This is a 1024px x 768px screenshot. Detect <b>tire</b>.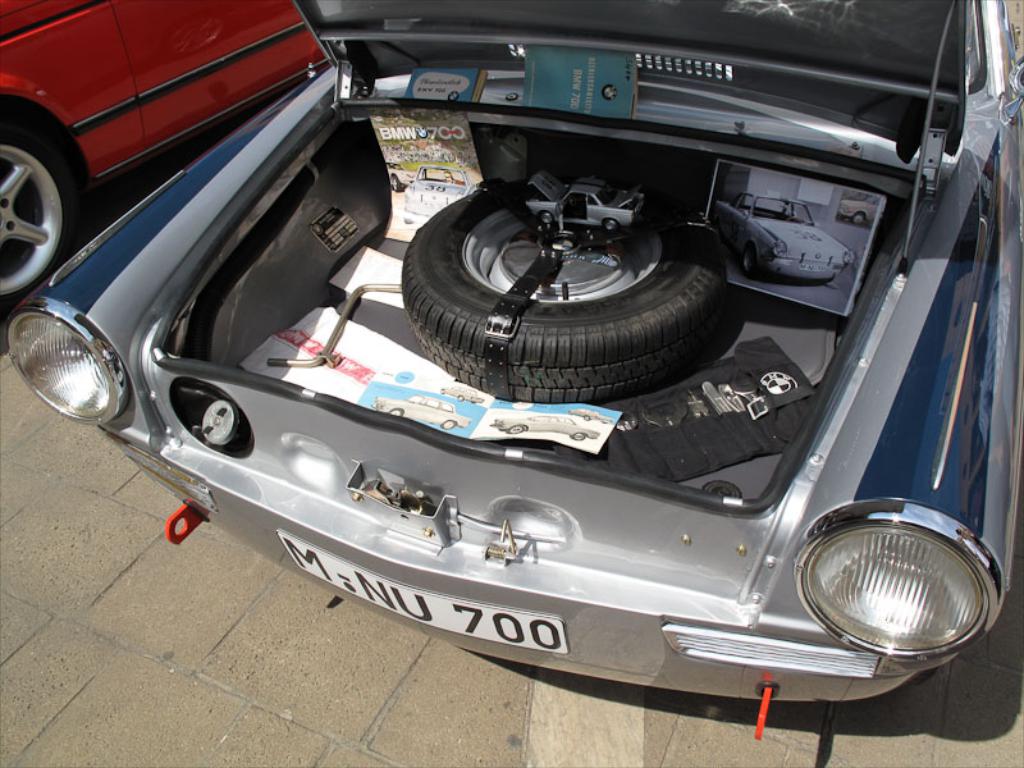
<region>401, 175, 723, 401</region>.
